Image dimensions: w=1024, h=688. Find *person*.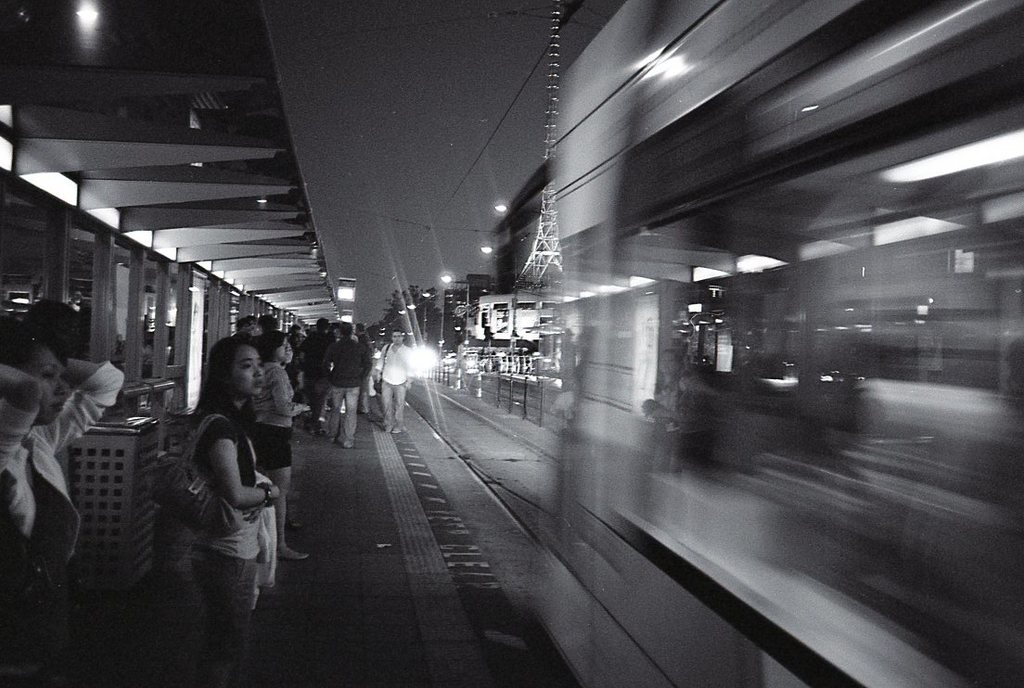
select_region(185, 336, 284, 687).
